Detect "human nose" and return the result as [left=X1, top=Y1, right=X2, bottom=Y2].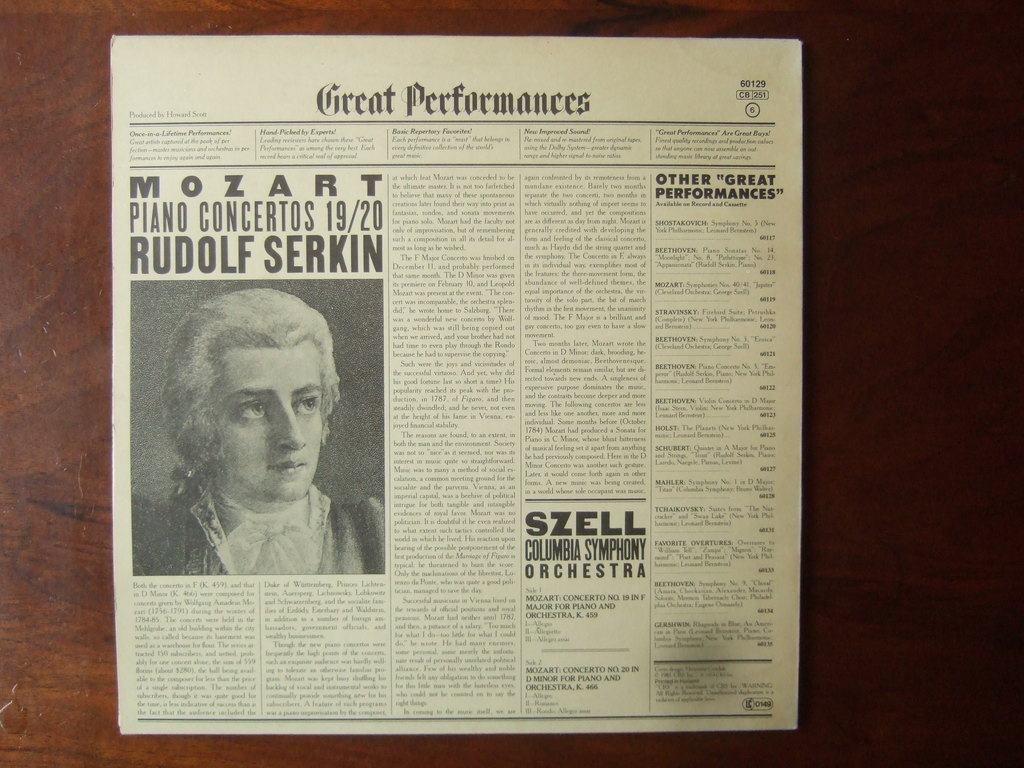
[left=277, top=404, right=308, bottom=450].
